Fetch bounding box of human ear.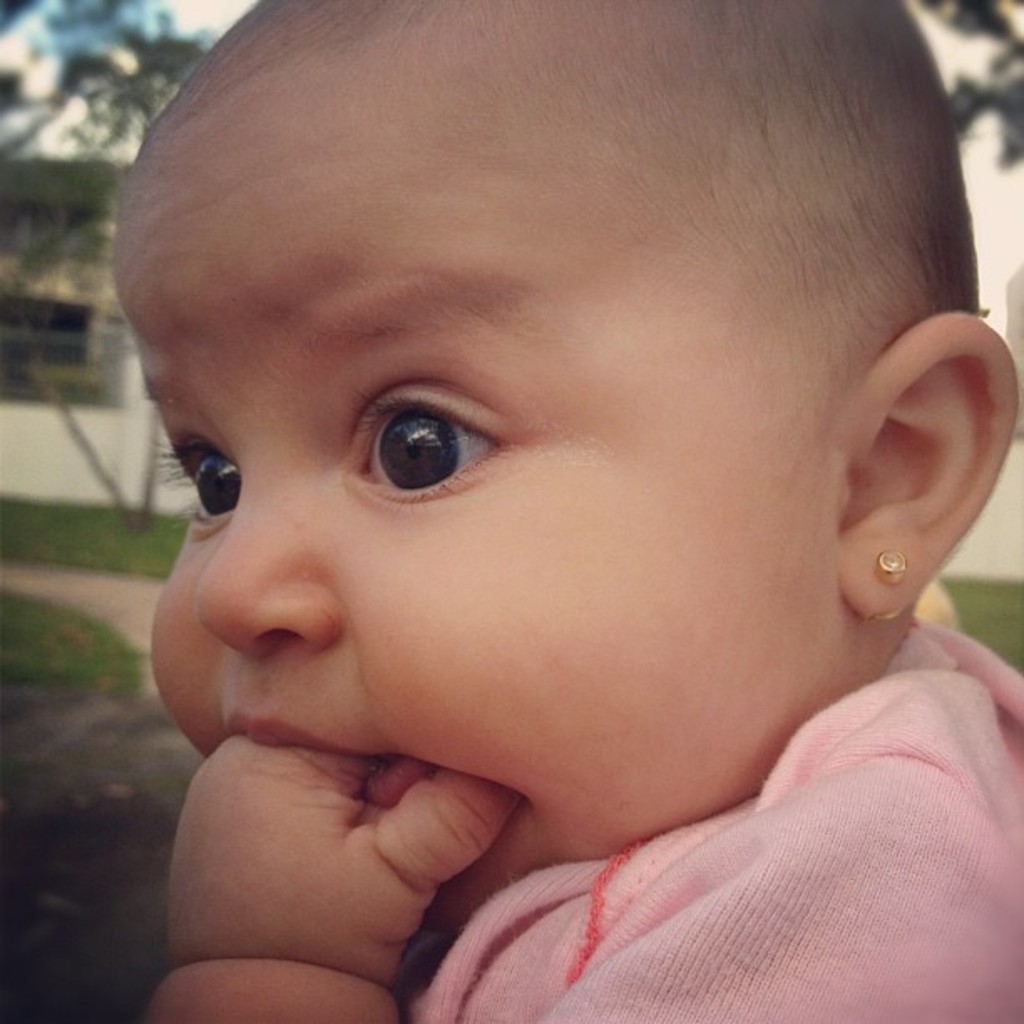
Bbox: Rect(840, 310, 1016, 617).
